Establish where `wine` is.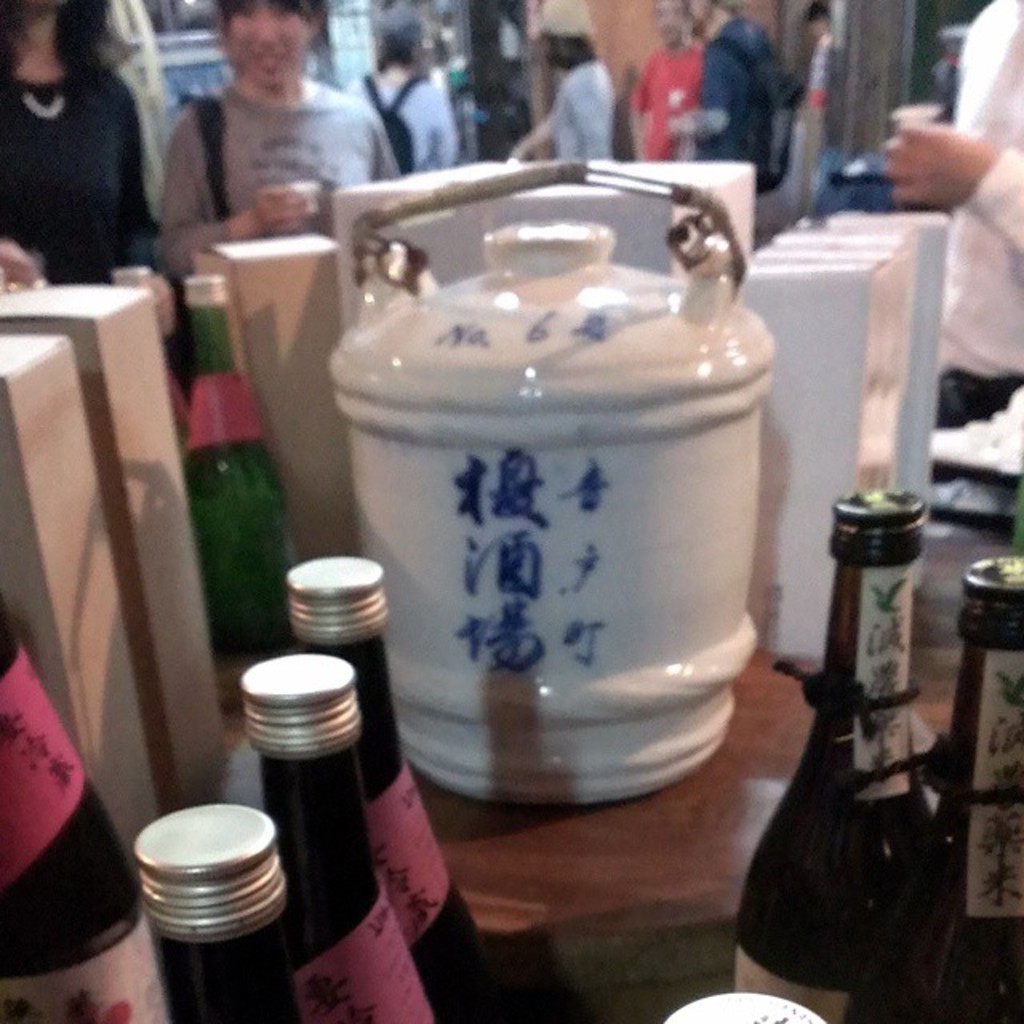
Established at 0, 598, 168, 1022.
